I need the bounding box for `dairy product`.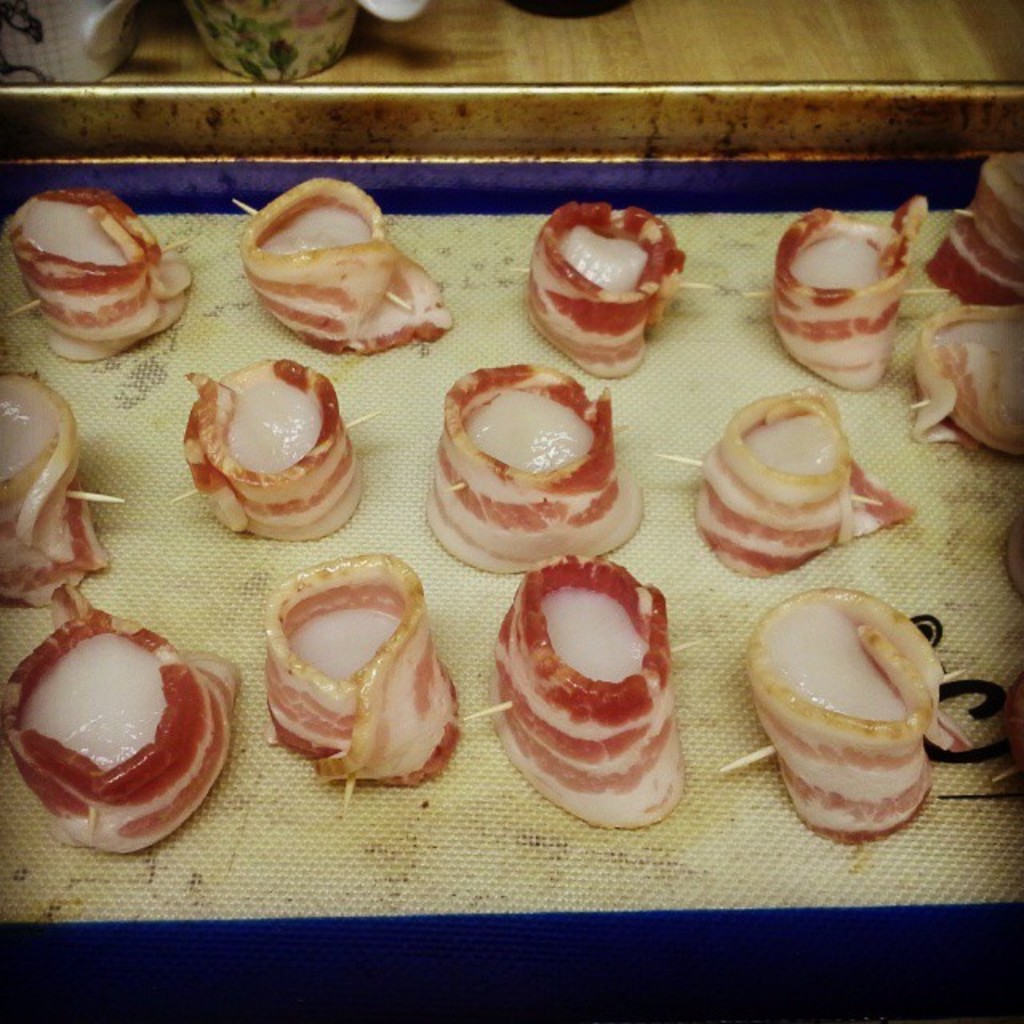
Here it is: [3,611,258,854].
